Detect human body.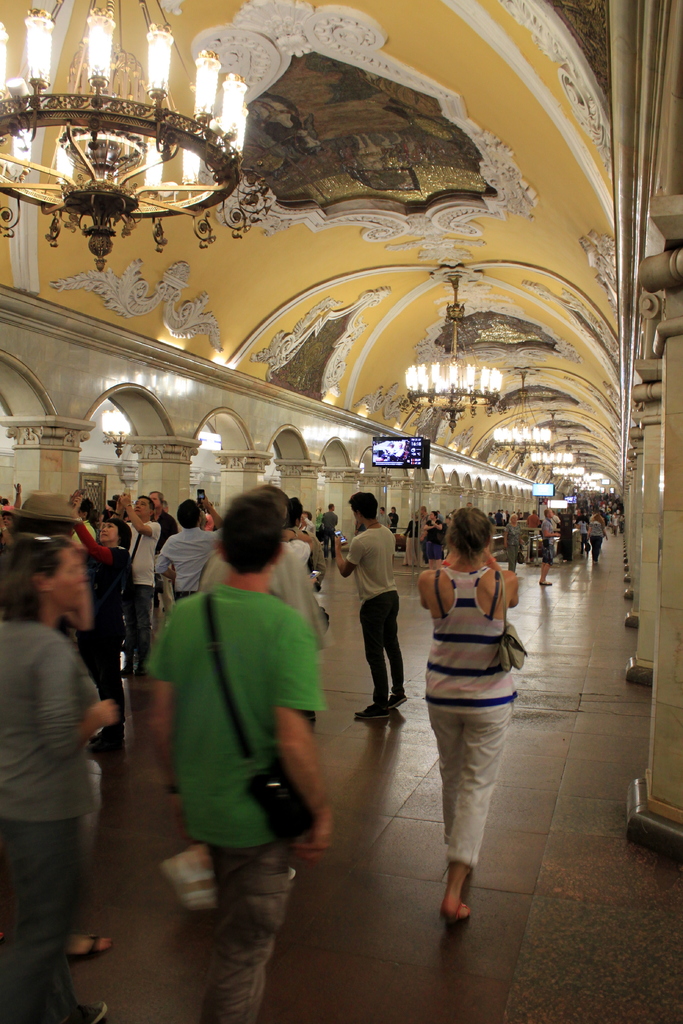
Detected at BBox(0, 526, 119, 1002).
